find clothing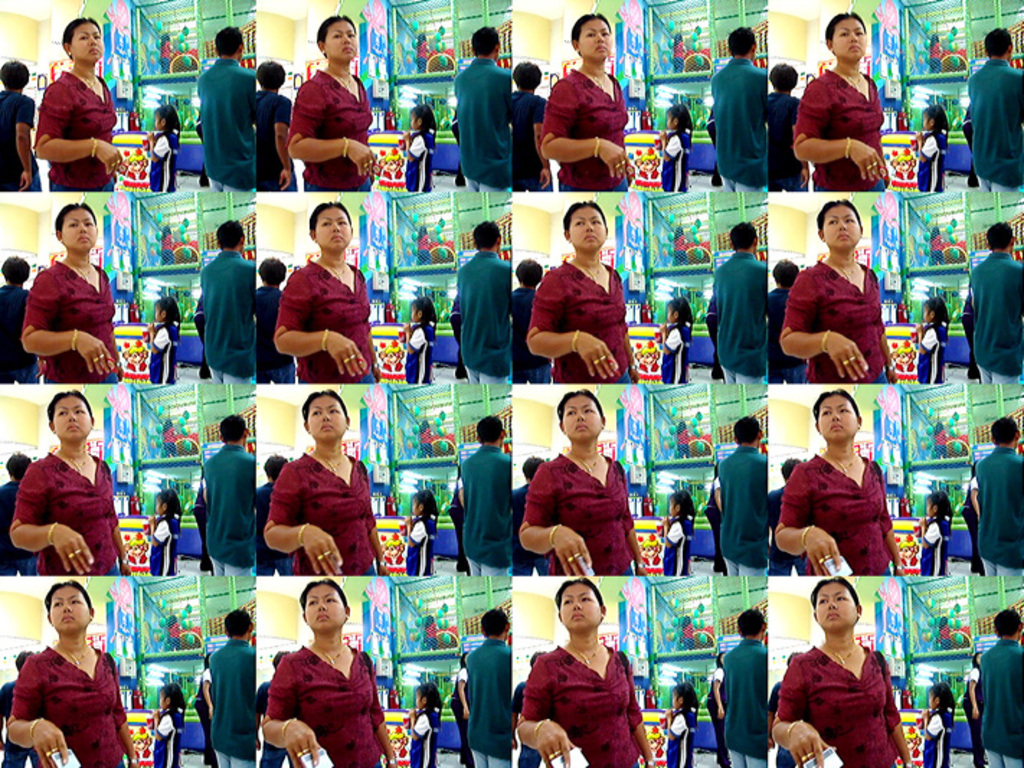
[0,480,37,576]
